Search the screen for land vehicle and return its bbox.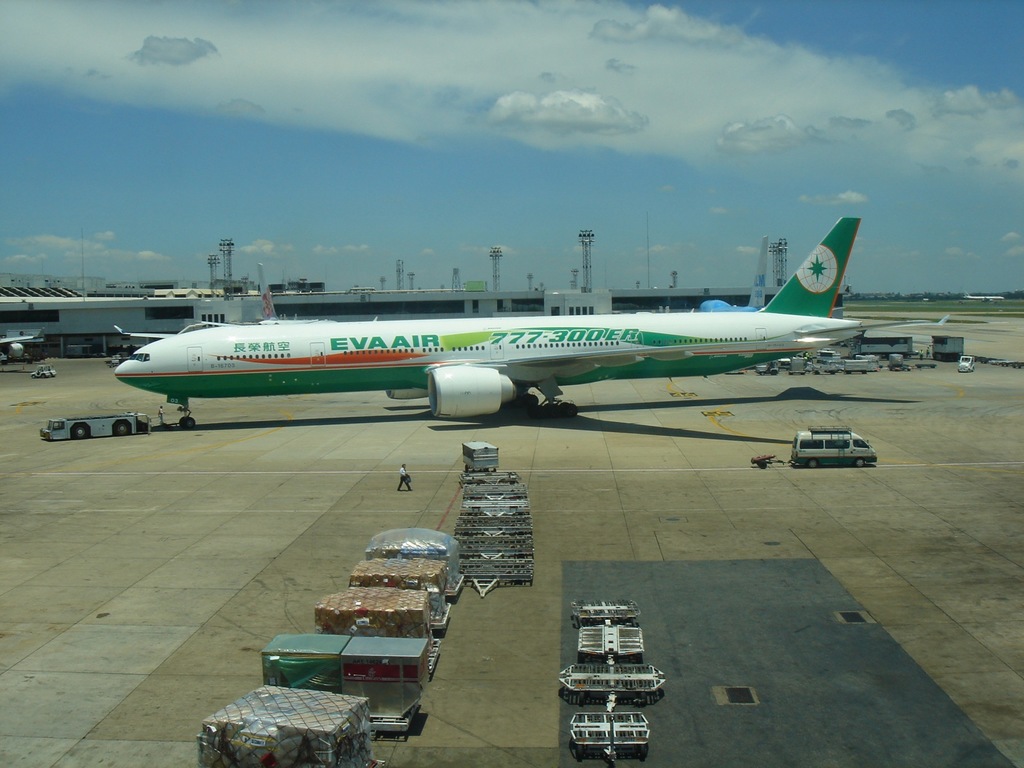
Found: 962:358:975:372.
